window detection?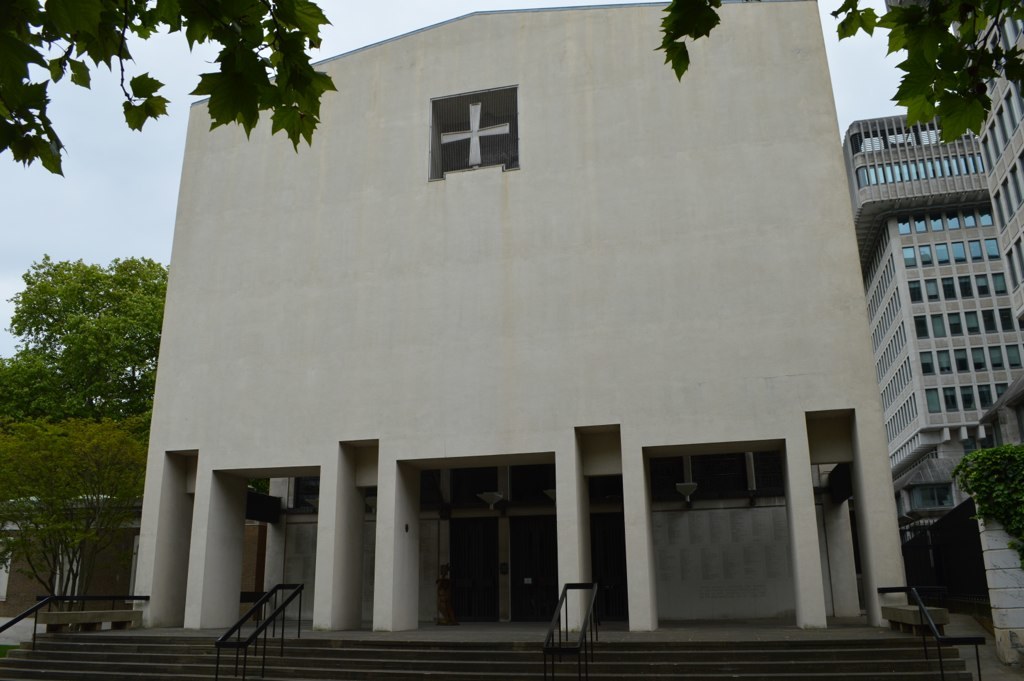
[left=958, top=344, right=972, bottom=374]
